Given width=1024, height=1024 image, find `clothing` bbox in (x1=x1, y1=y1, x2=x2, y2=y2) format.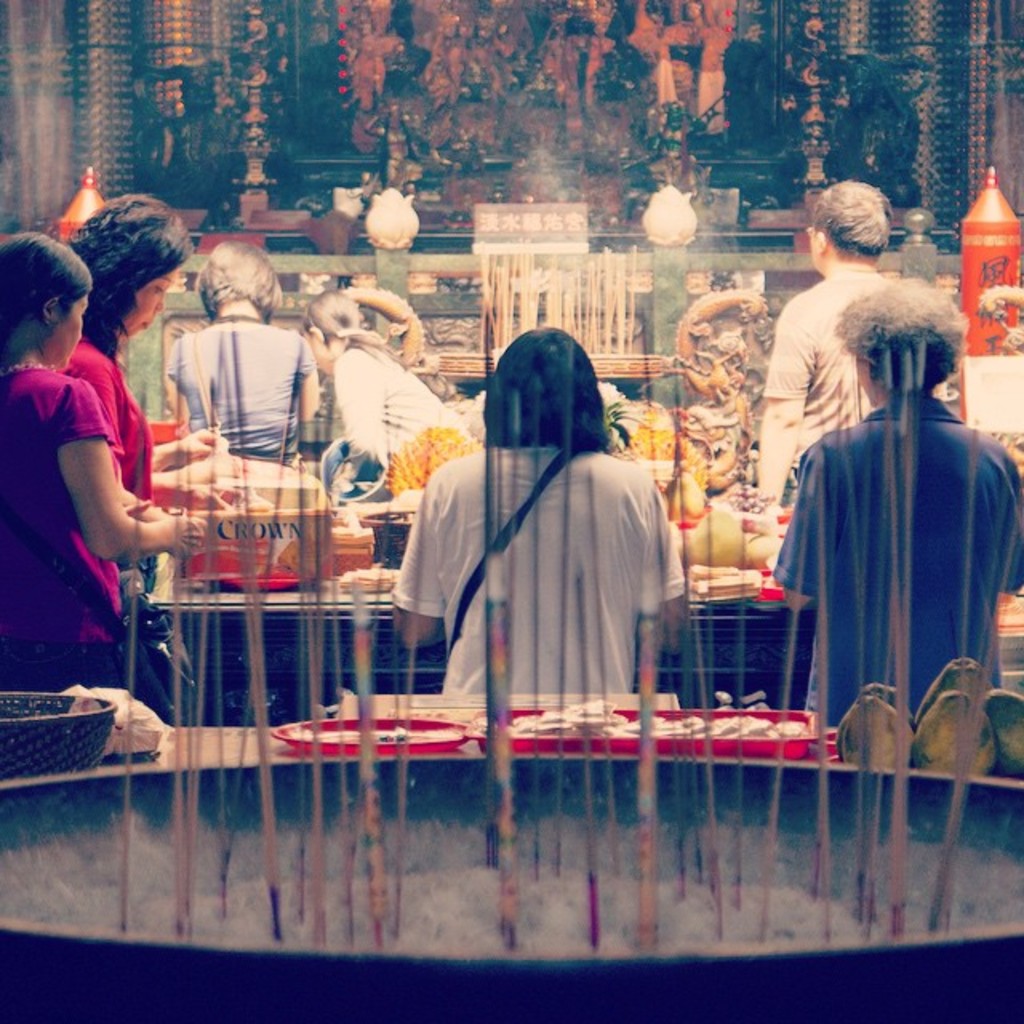
(x1=160, y1=291, x2=312, y2=493).
